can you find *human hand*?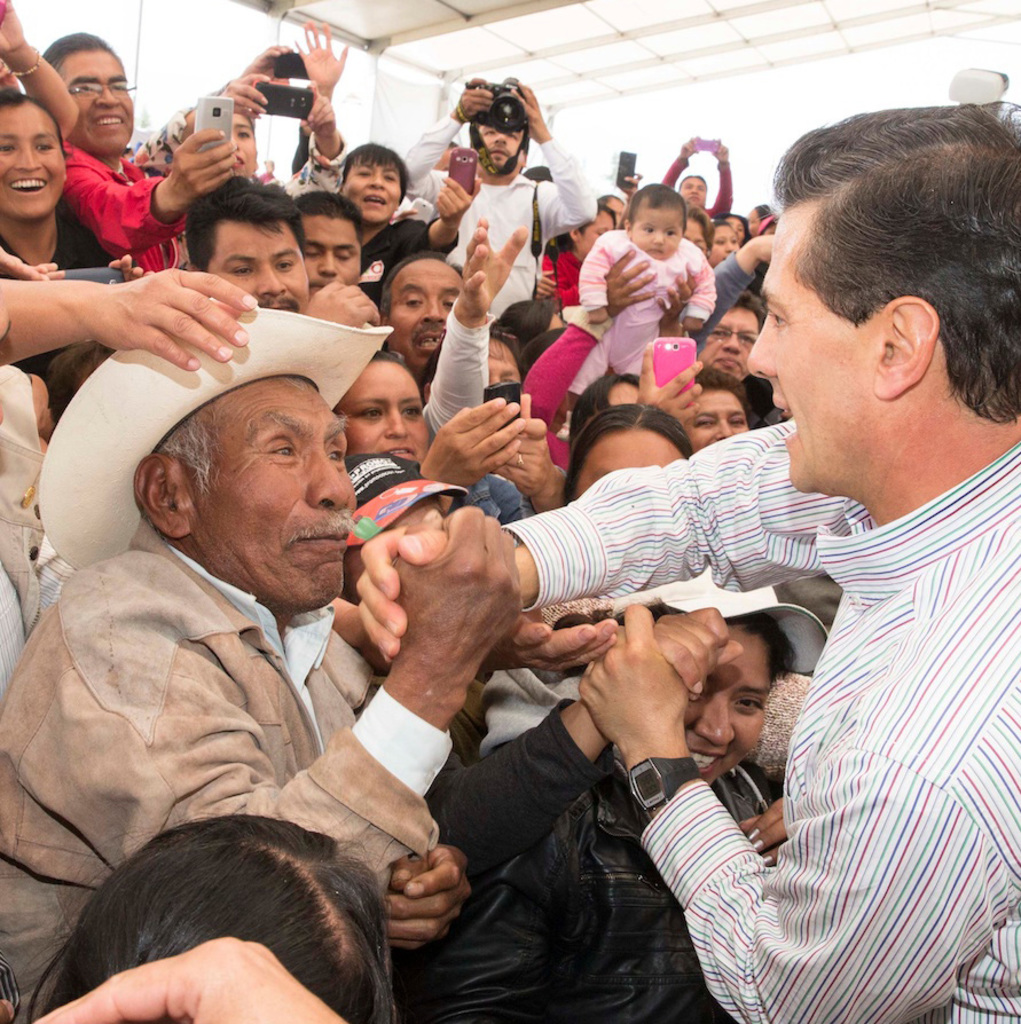
Yes, bounding box: region(458, 215, 531, 320).
